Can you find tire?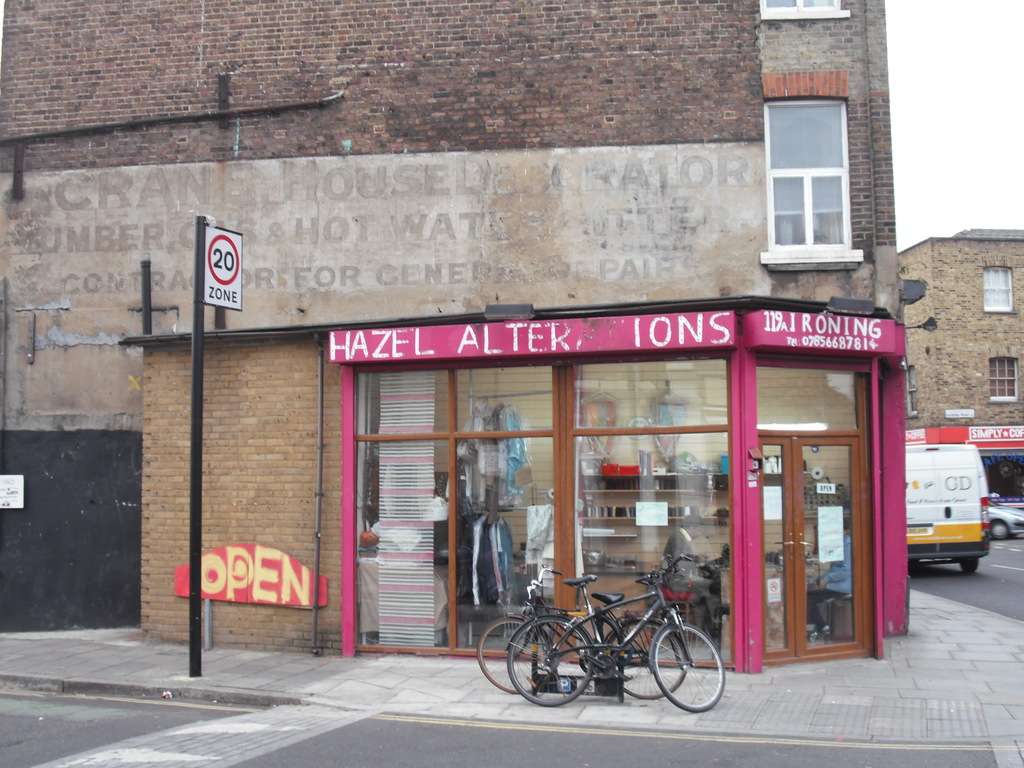
Yes, bounding box: [x1=954, y1=550, x2=977, y2=576].
